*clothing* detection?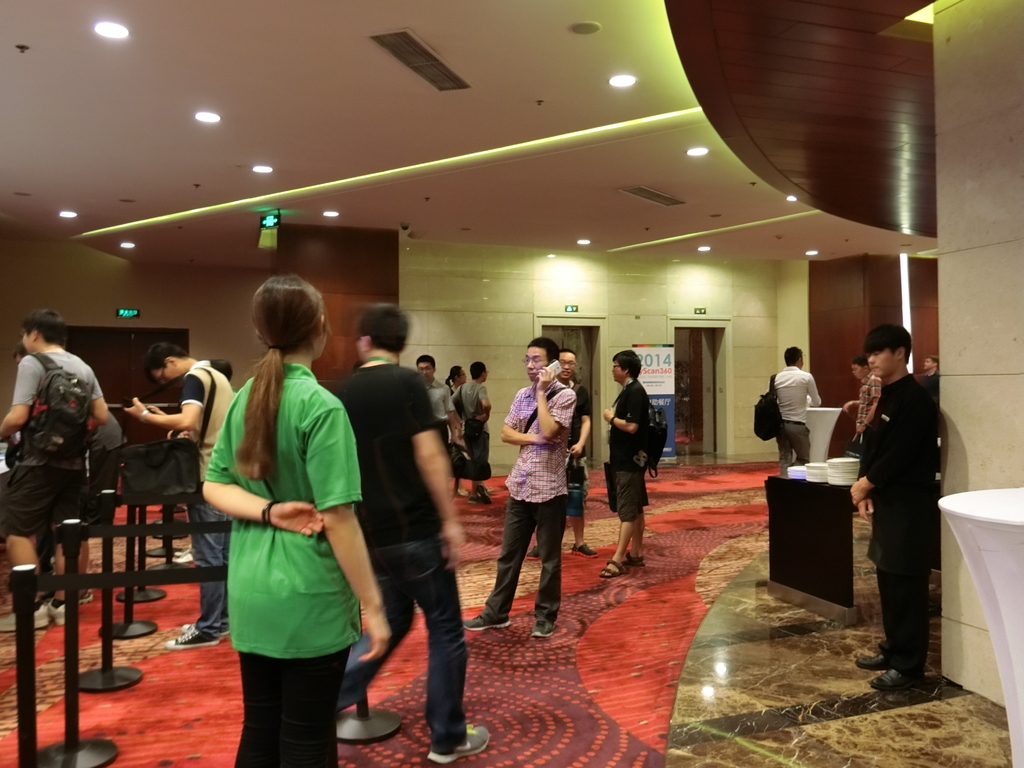
180:362:243:636
